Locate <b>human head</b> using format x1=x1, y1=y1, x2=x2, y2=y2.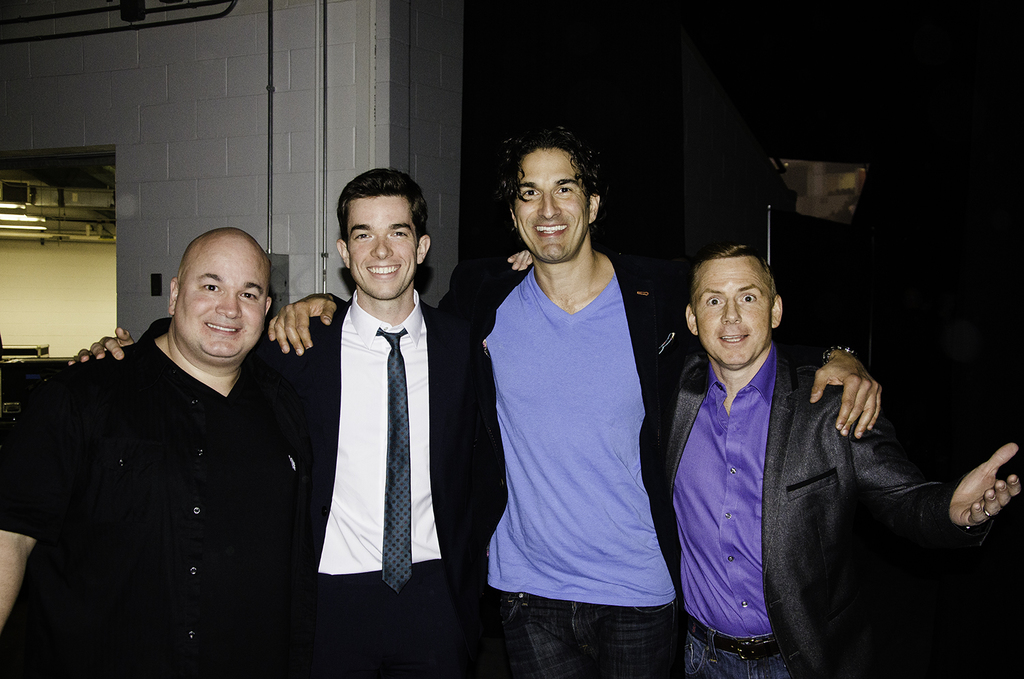
x1=334, y1=165, x2=435, y2=301.
